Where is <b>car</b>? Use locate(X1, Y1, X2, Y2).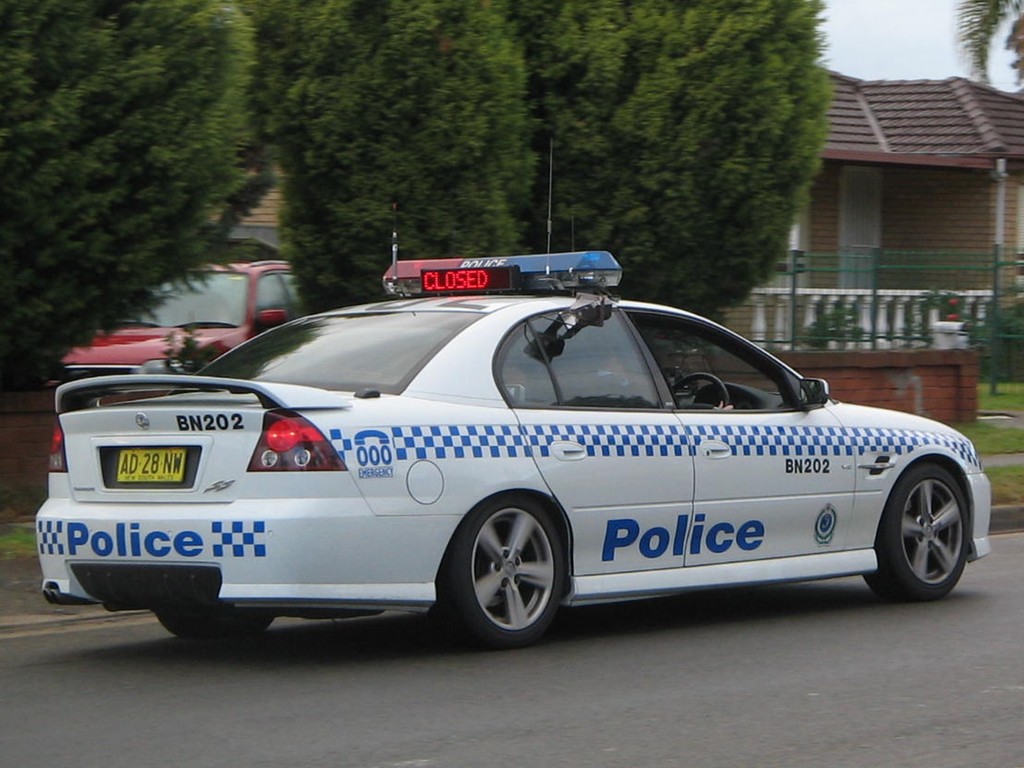
locate(52, 250, 317, 474).
